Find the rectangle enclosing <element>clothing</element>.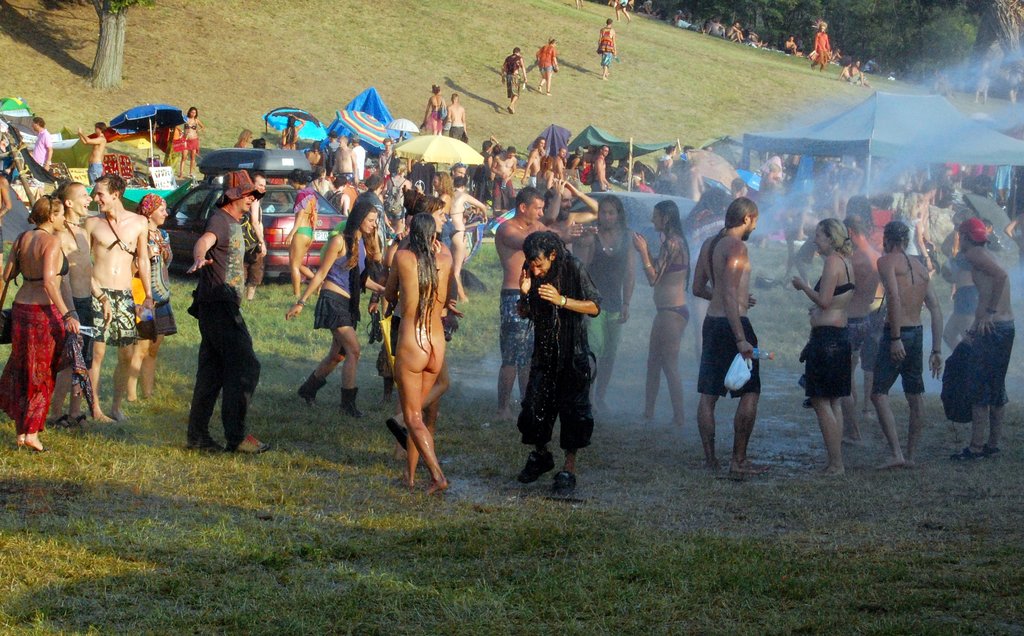
{"x1": 292, "y1": 186, "x2": 311, "y2": 245}.
